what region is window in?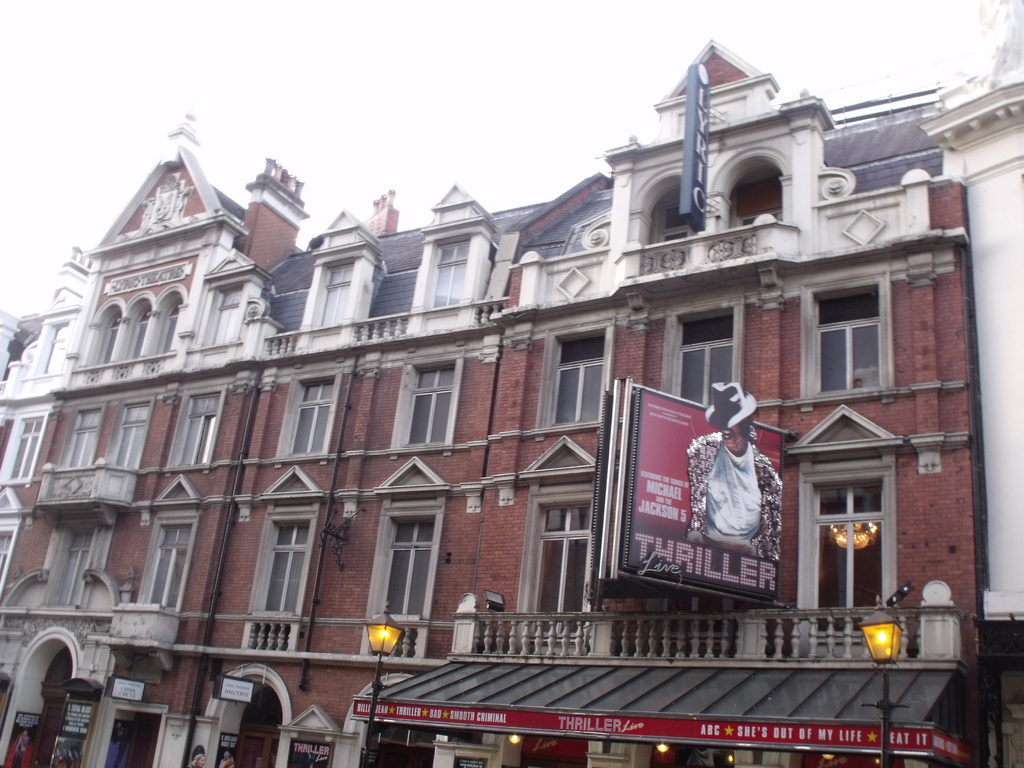
274/367/341/471.
